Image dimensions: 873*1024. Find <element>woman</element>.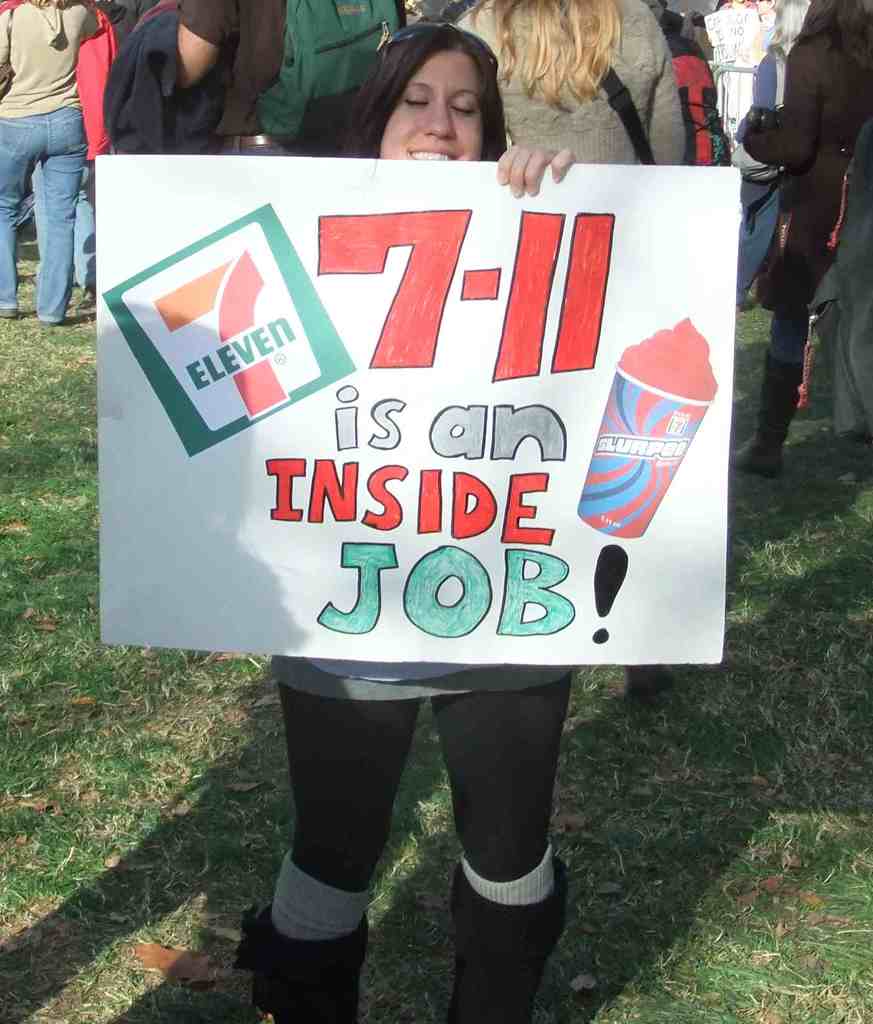
rect(731, 0, 872, 472).
